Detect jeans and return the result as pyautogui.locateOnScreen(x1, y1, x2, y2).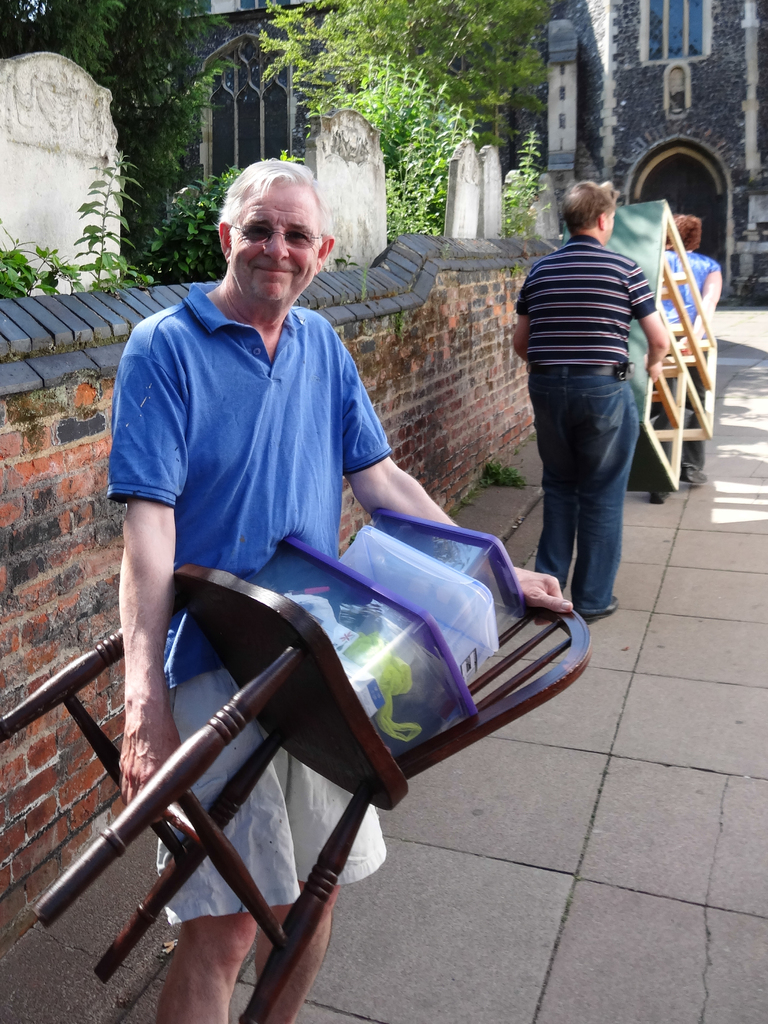
pyautogui.locateOnScreen(532, 339, 654, 611).
